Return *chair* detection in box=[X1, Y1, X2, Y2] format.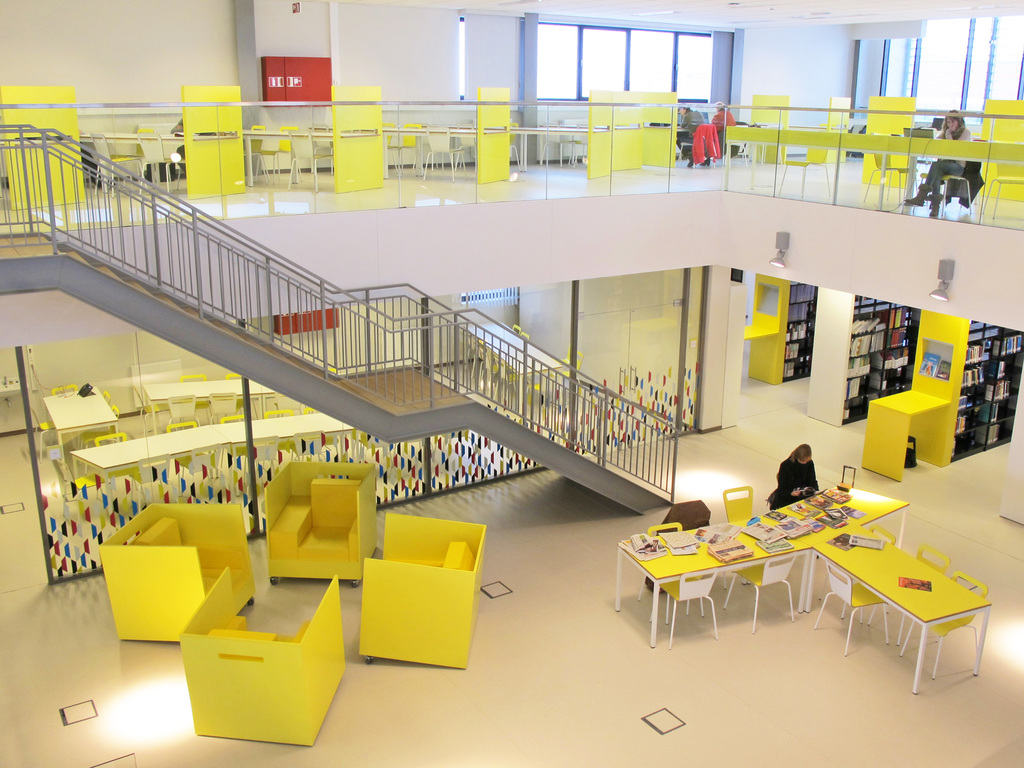
box=[92, 430, 131, 454].
